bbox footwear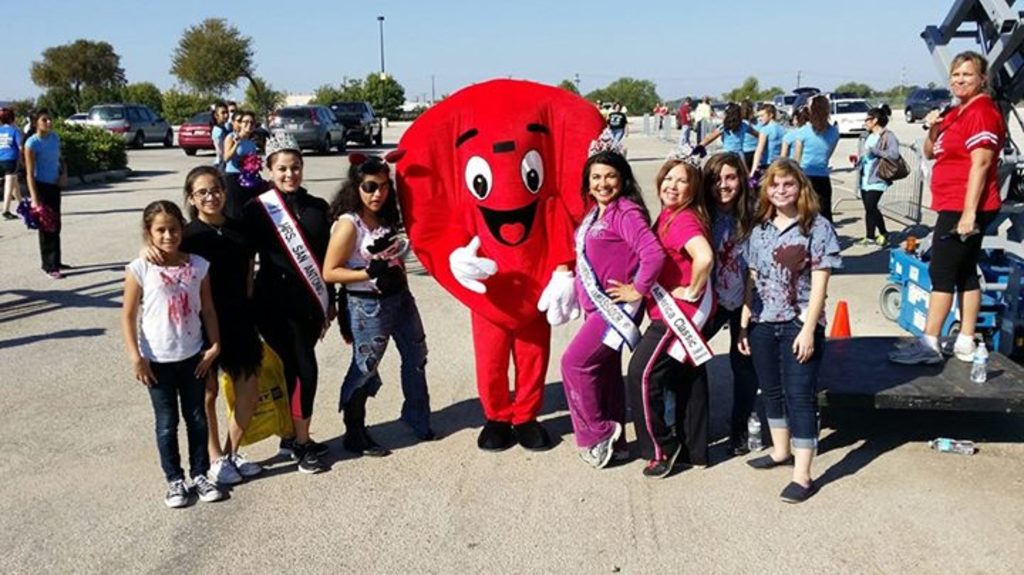
locate(596, 417, 620, 468)
